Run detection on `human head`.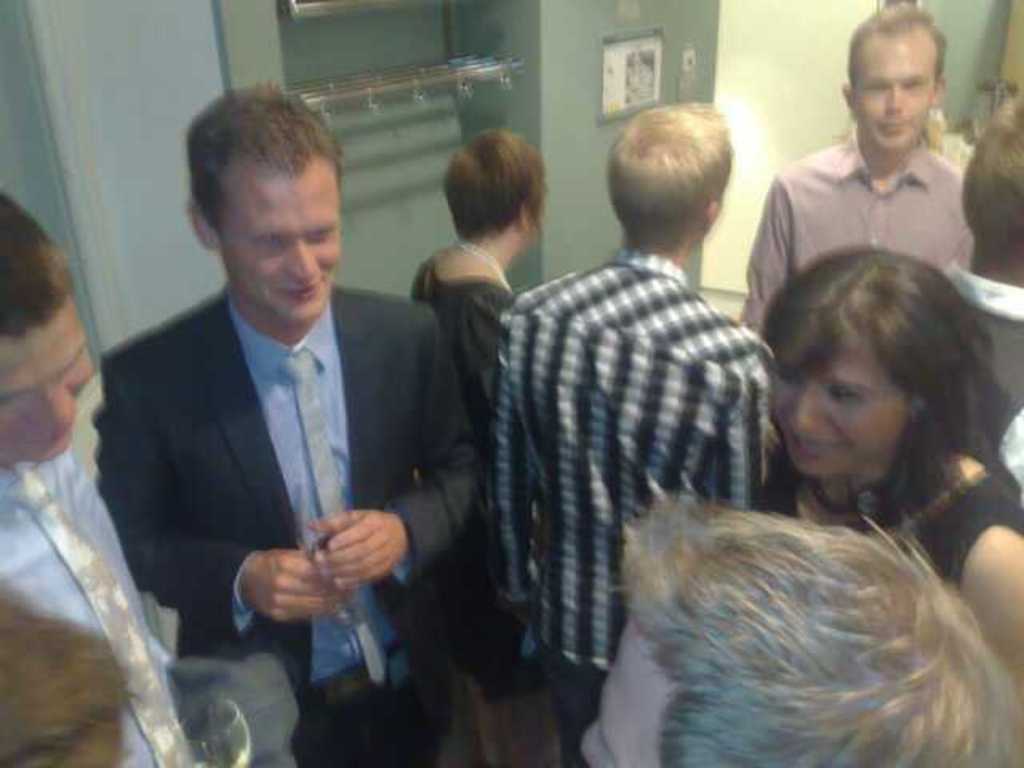
Result: box=[605, 94, 733, 250].
